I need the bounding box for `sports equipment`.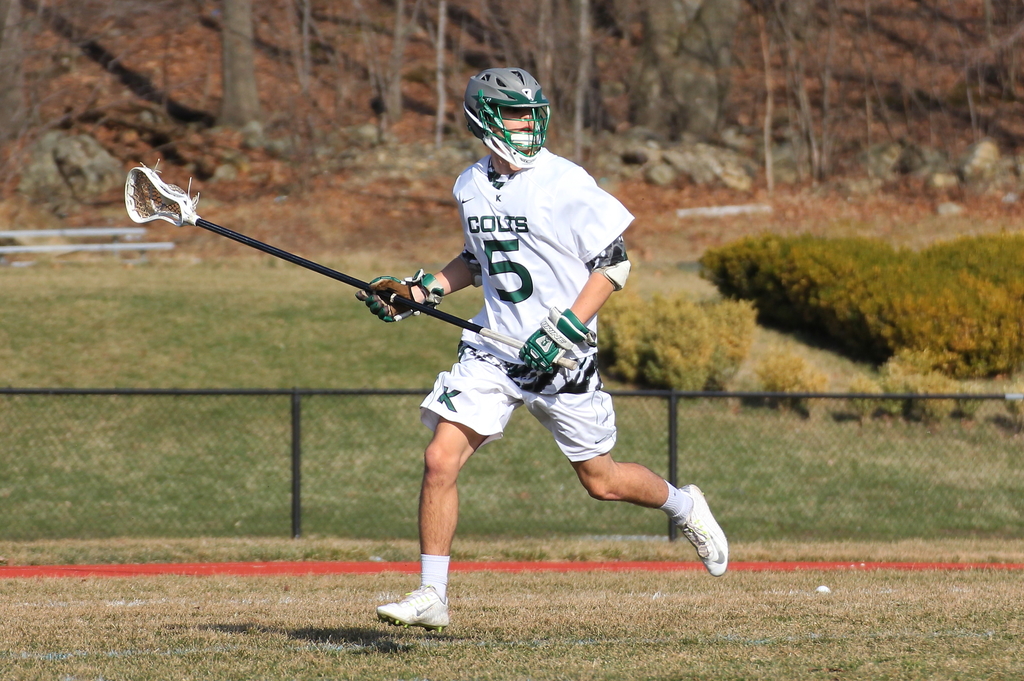
Here it is: [x1=119, y1=155, x2=588, y2=371].
